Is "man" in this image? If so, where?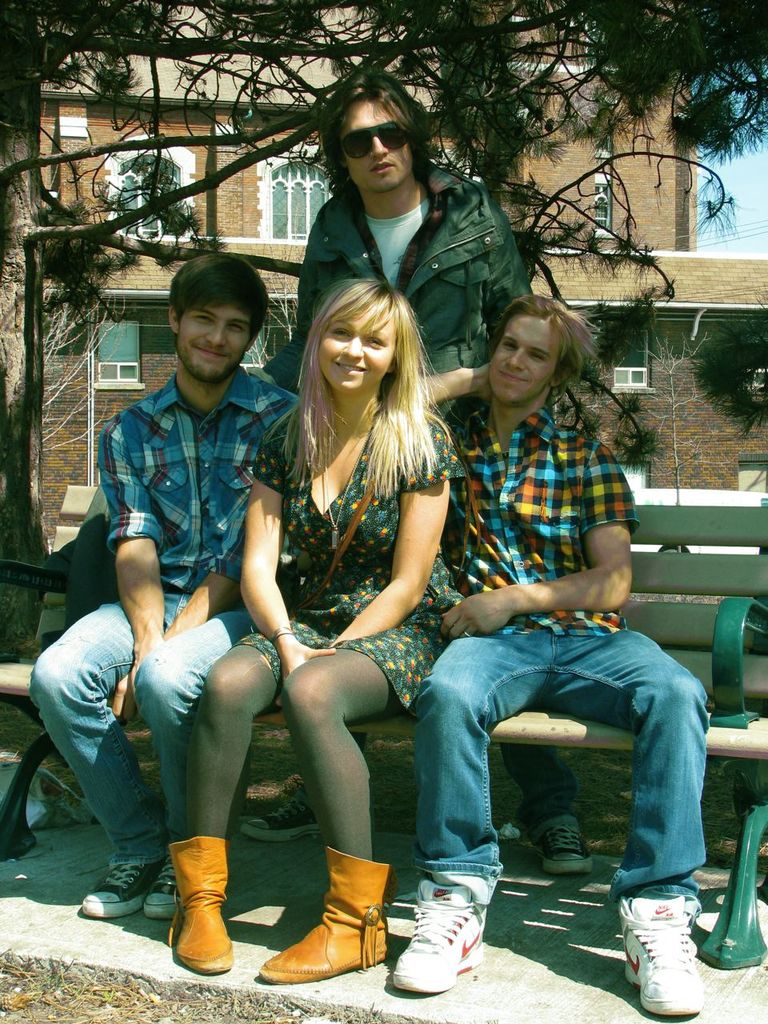
Yes, at [390, 352, 730, 925].
